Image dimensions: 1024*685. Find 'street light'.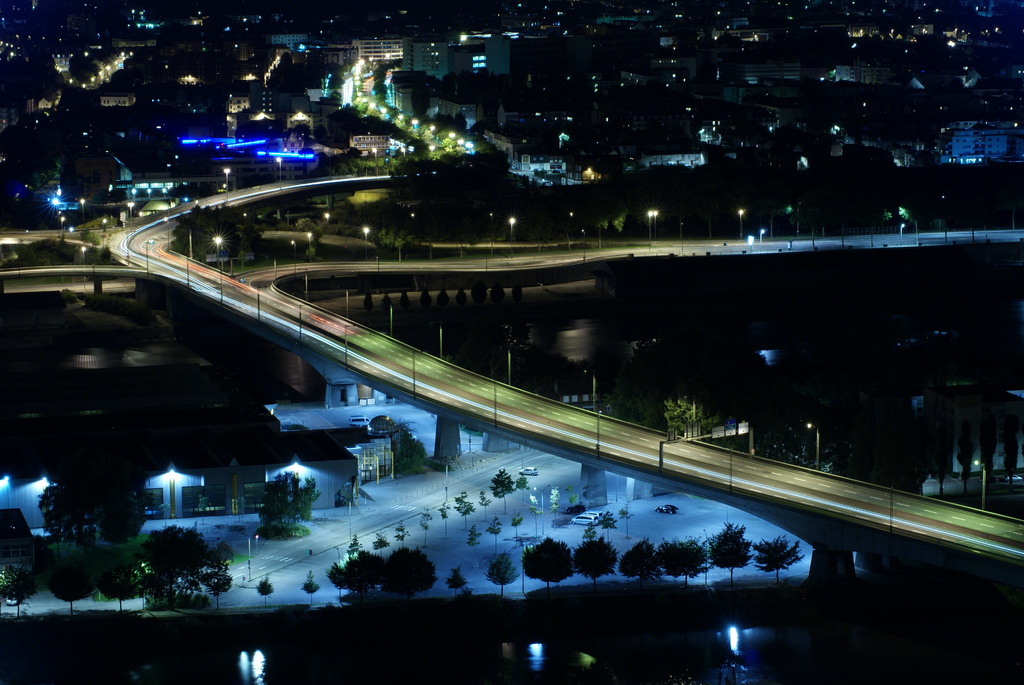
select_region(342, 318, 358, 374).
